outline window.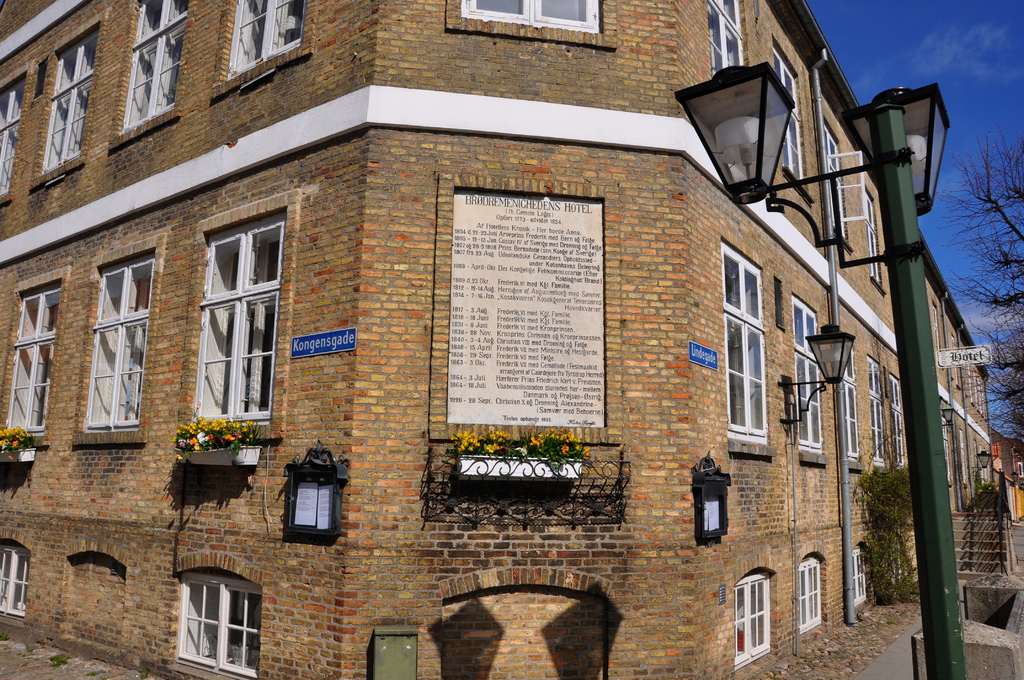
Outline: left=959, top=426, right=966, bottom=485.
